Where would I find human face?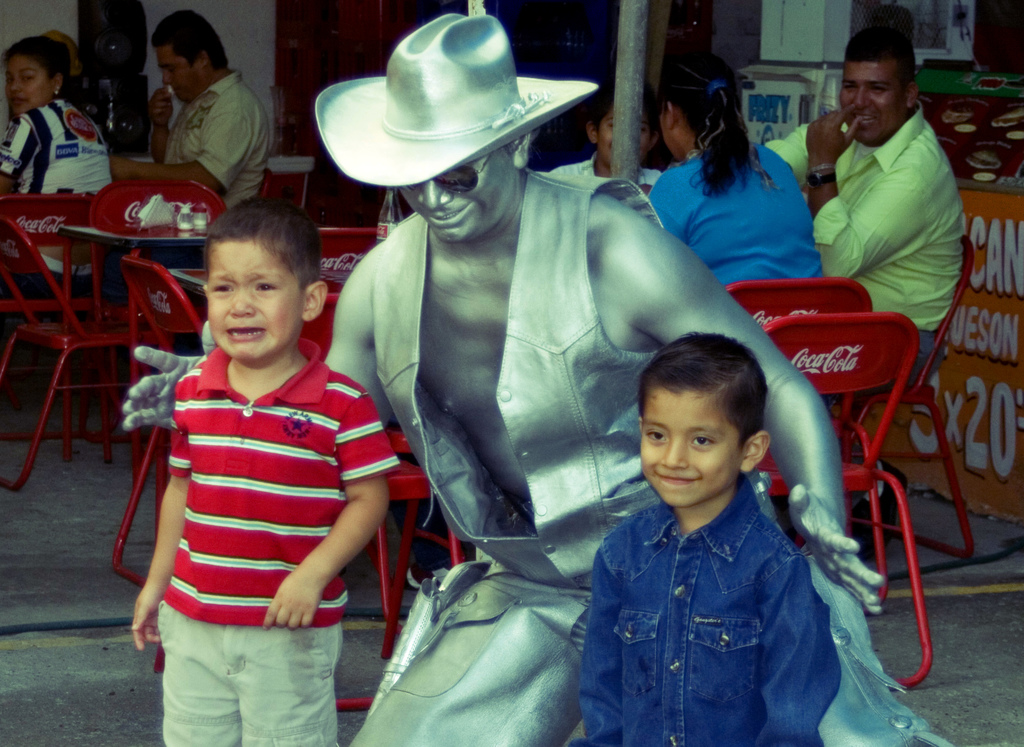
At 3,52,47,113.
